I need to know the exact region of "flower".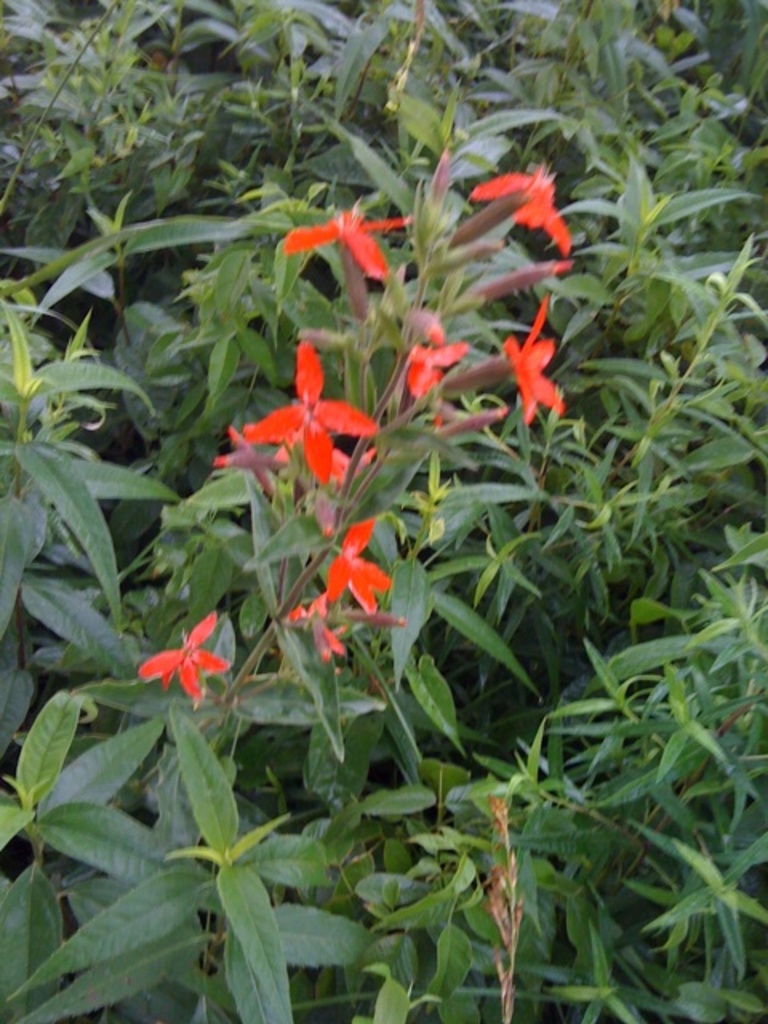
Region: (453,149,566,258).
